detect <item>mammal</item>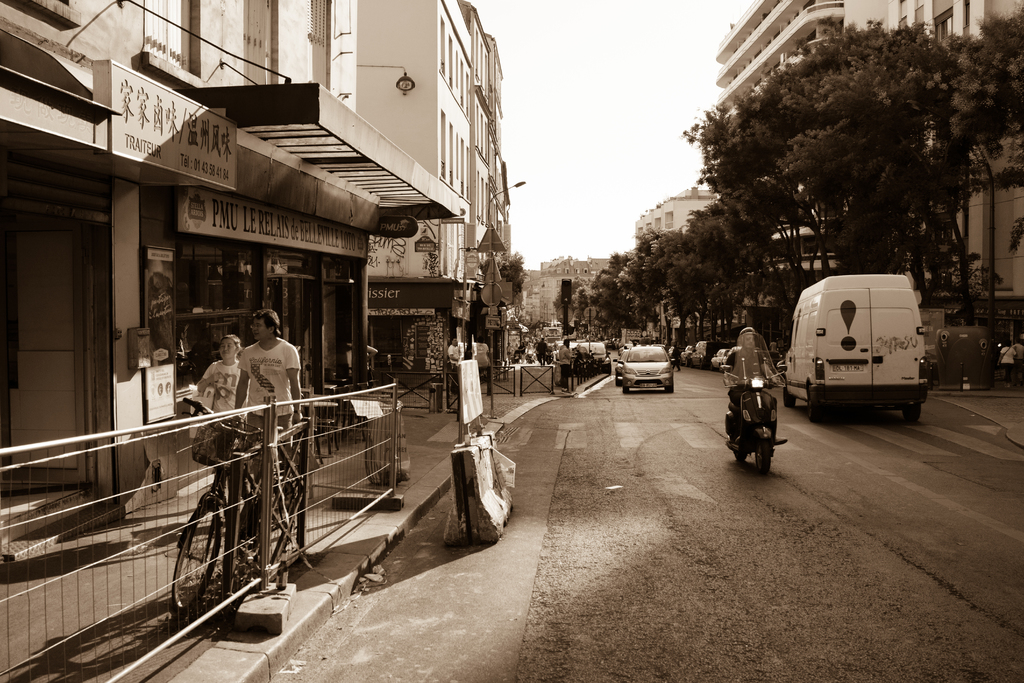
bbox=[232, 308, 300, 496]
